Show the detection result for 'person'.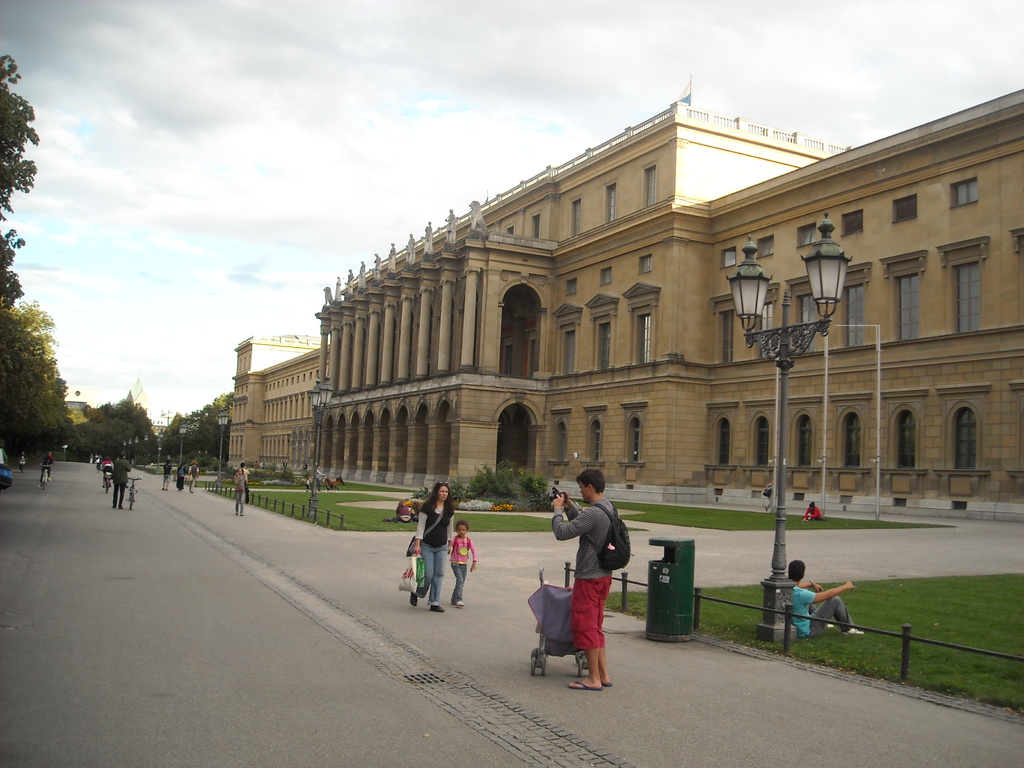
detection(113, 447, 132, 514).
